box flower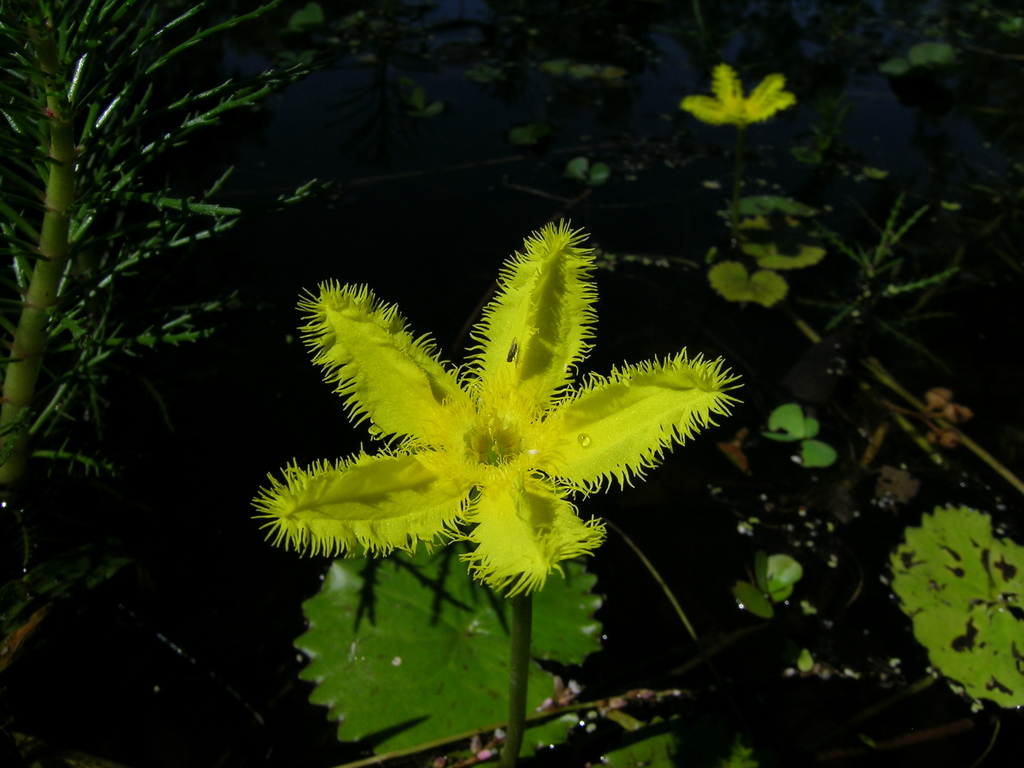
<region>681, 61, 790, 120</region>
